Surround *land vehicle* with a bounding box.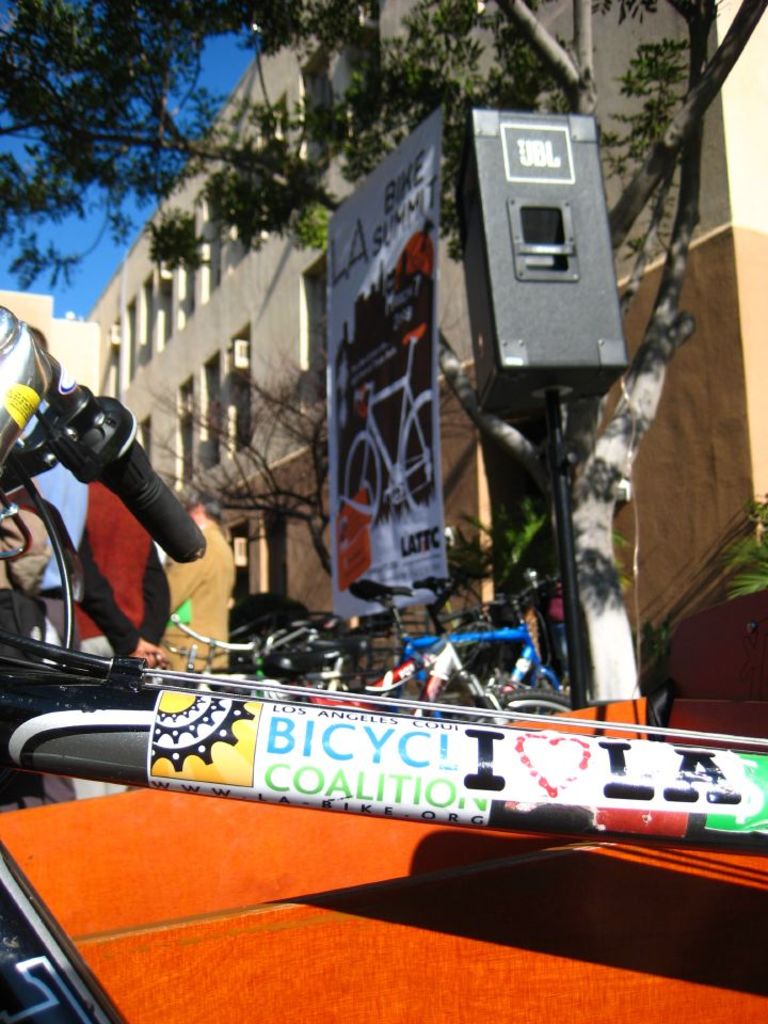
locate(0, 300, 764, 853).
